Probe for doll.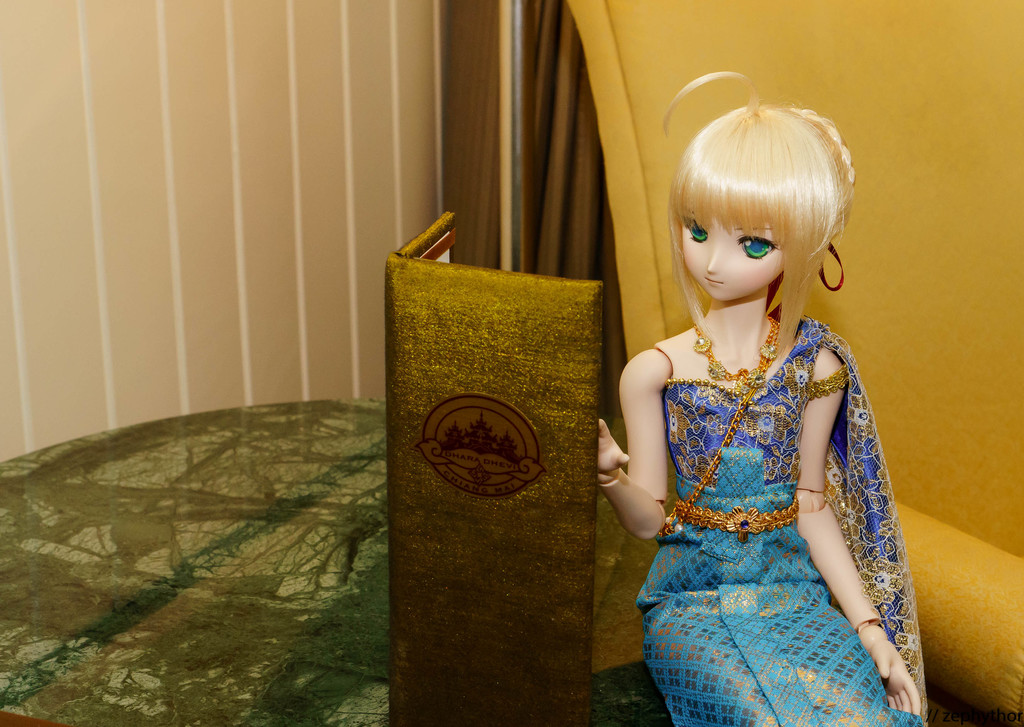
Probe result: bbox=[608, 105, 924, 726].
